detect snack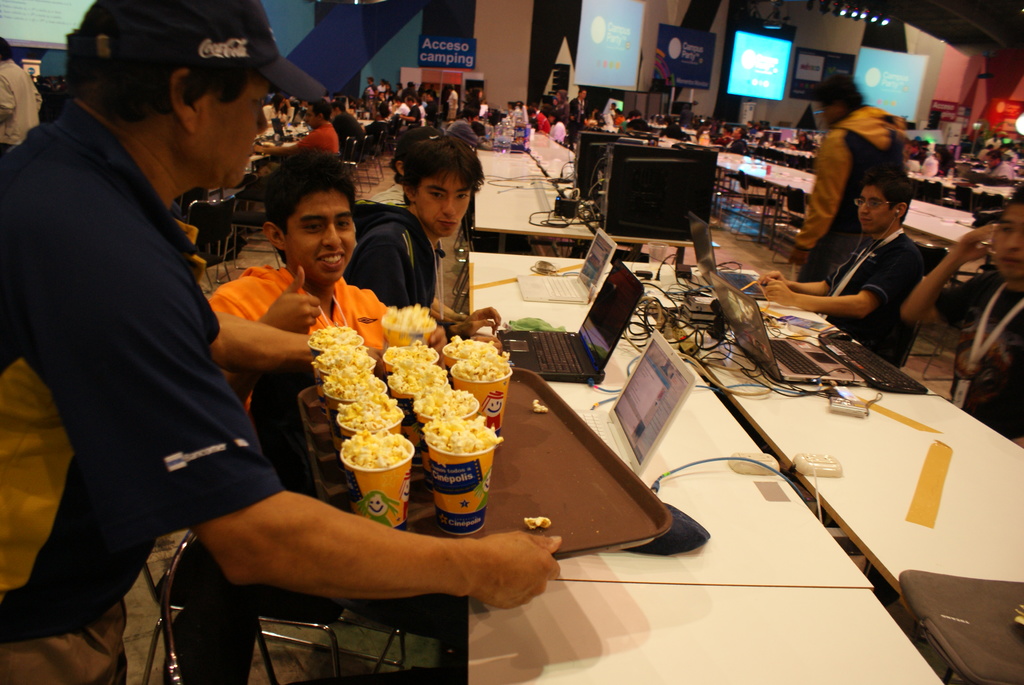
left=453, top=354, right=508, bottom=427
